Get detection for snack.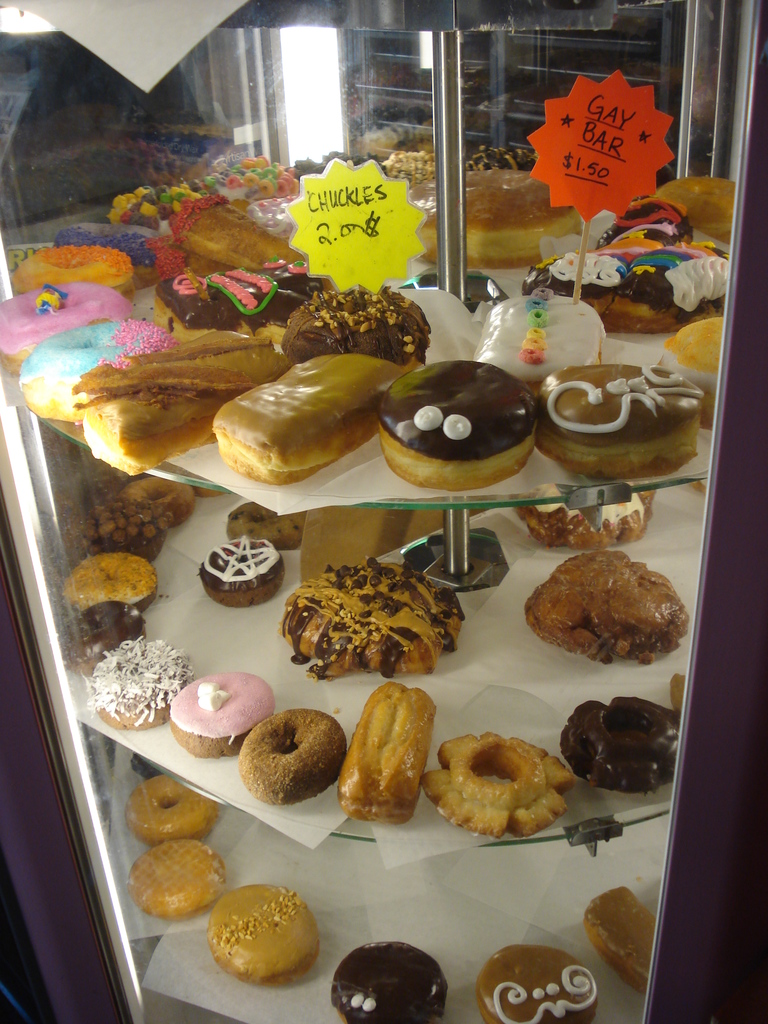
Detection: locate(424, 716, 578, 847).
